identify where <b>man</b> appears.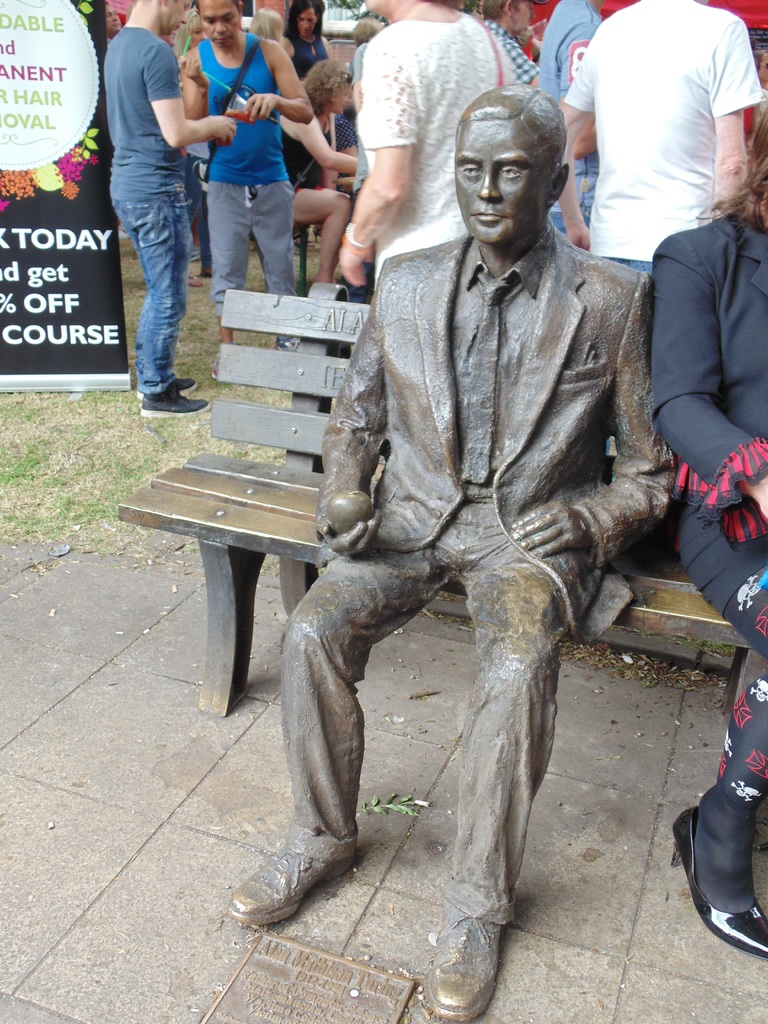
Appears at 182:0:340:344.
